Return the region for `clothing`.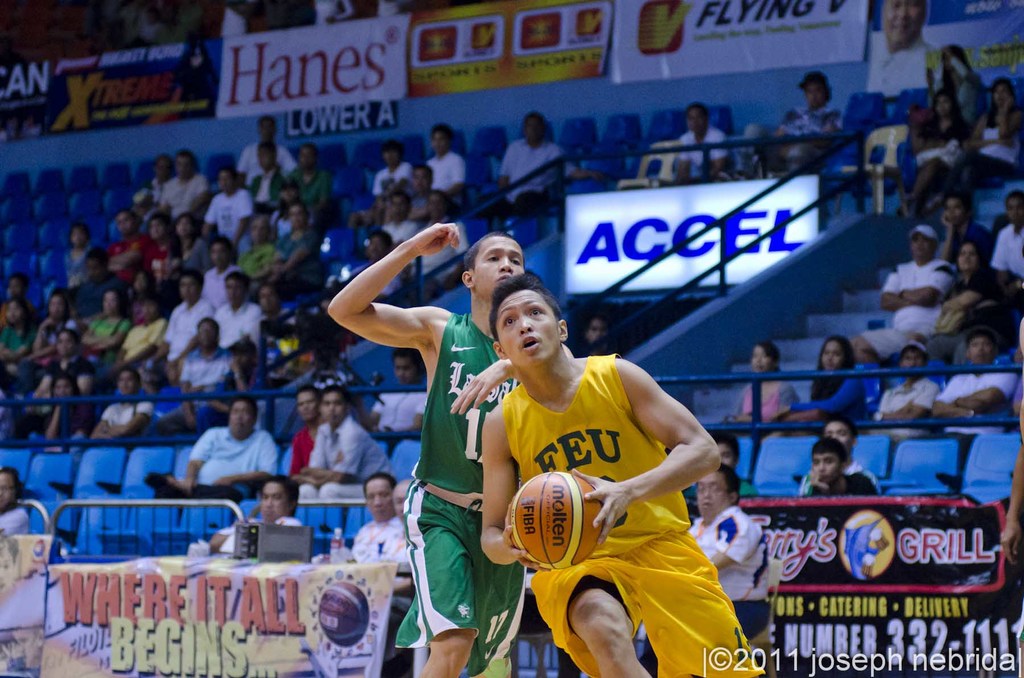
pyautogui.locateOnScreen(45, 349, 126, 396).
